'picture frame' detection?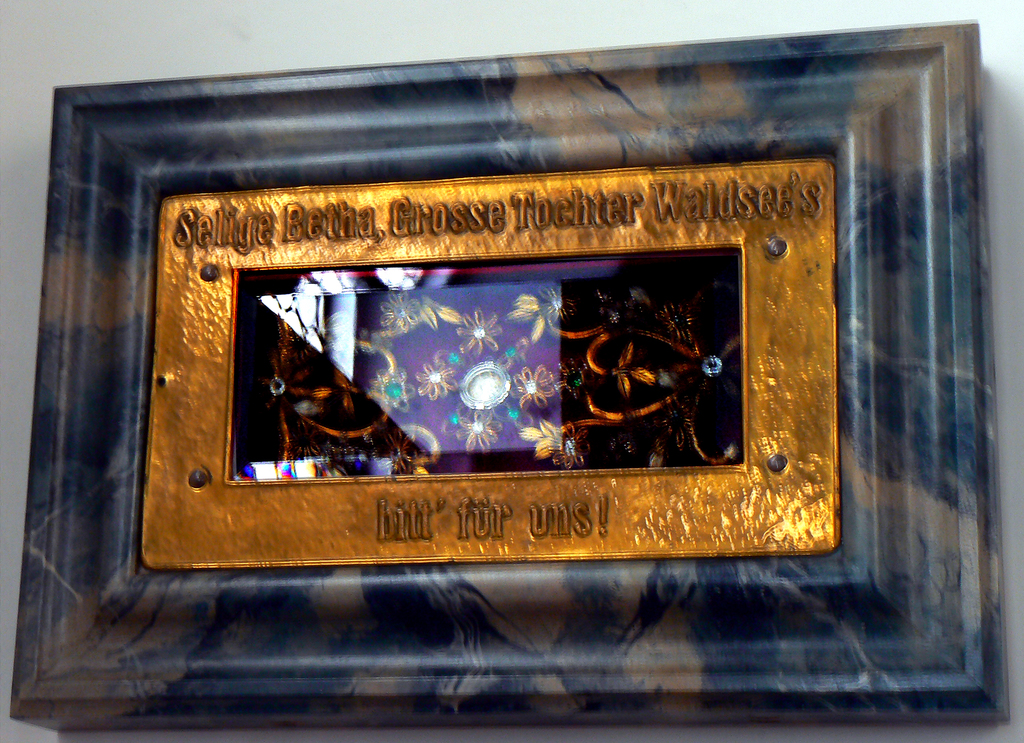
bbox(4, 26, 994, 718)
